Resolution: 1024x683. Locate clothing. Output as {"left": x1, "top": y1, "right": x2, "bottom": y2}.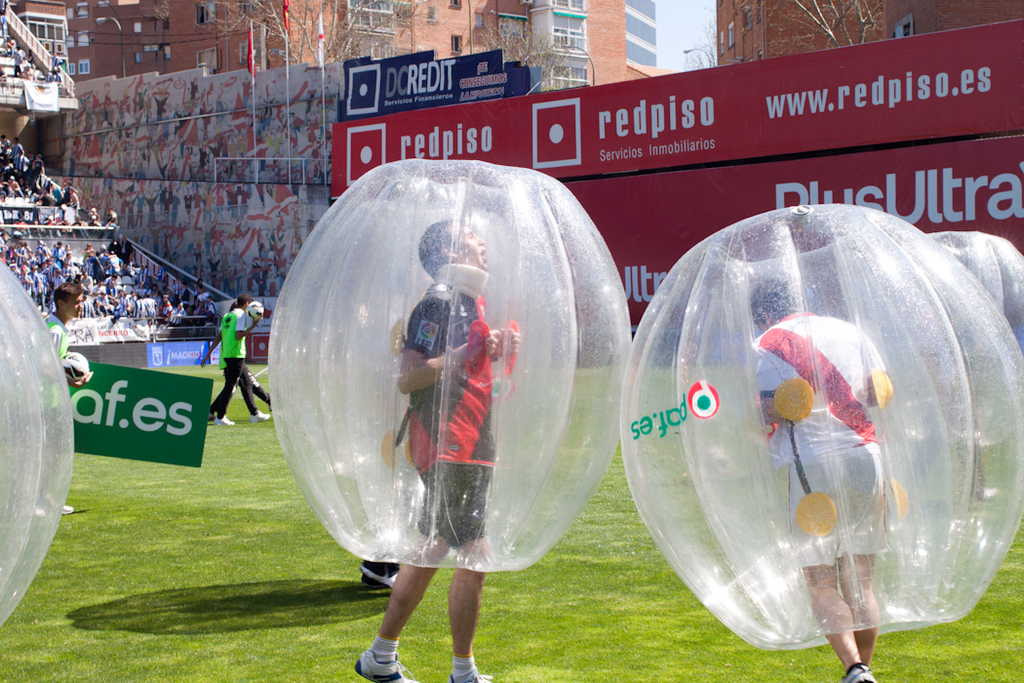
{"left": 403, "top": 278, "right": 494, "bottom": 550}.
